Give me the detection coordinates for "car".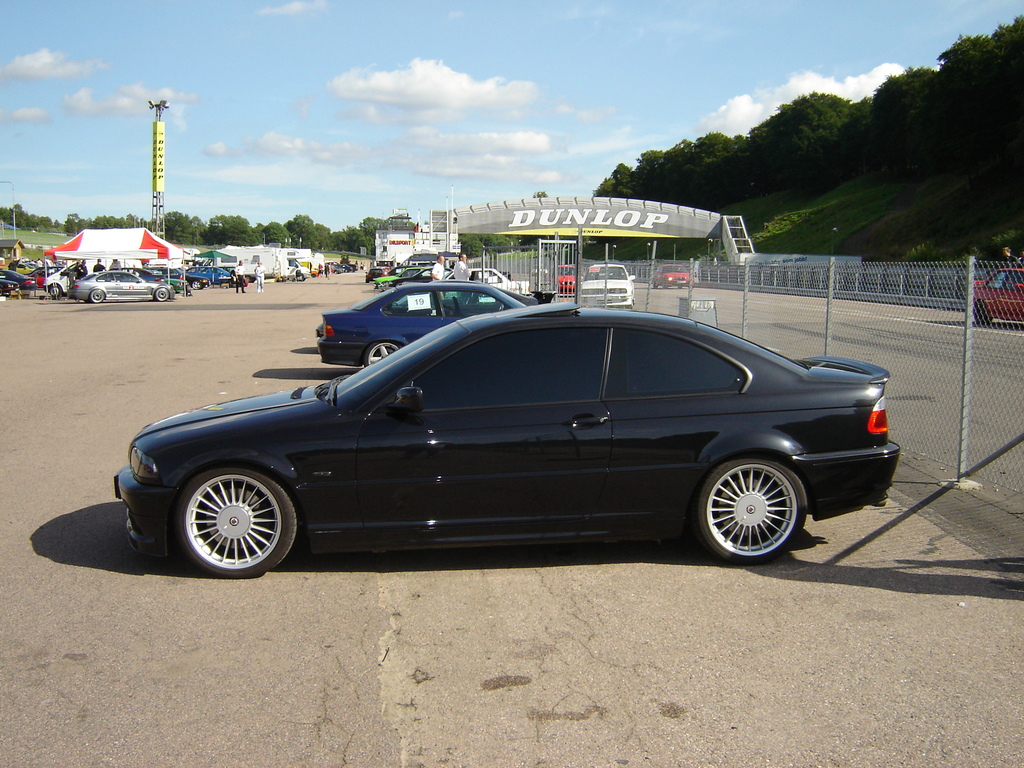
(x1=47, y1=266, x2=99, y2=298).
